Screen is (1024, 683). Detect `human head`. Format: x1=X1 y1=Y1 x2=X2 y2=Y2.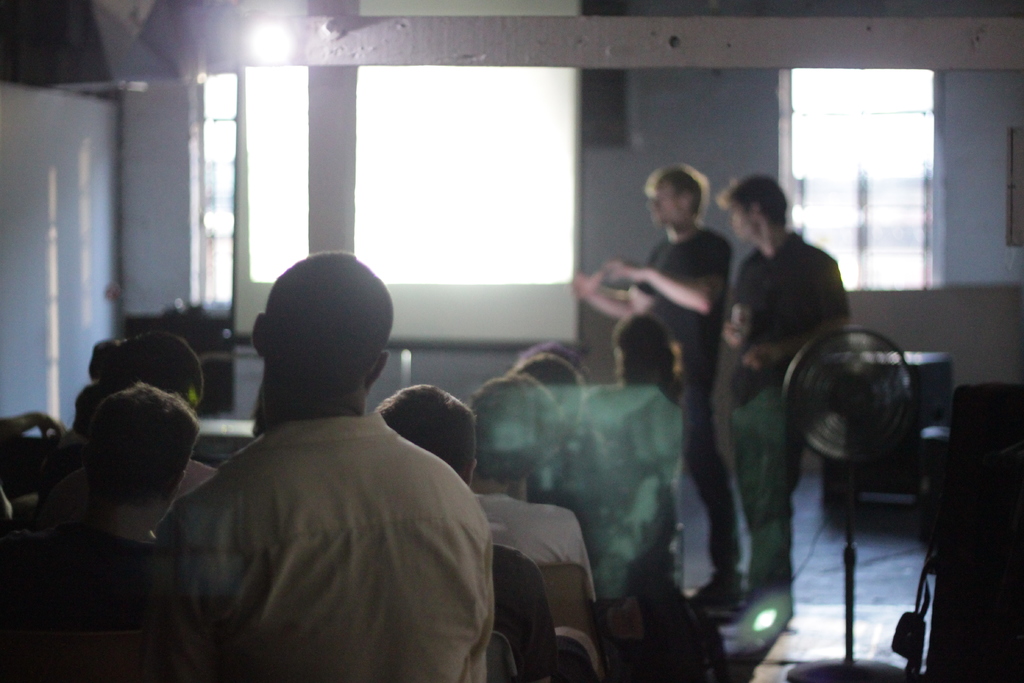
x1=87 y1=386 x2=213 y2=519.
